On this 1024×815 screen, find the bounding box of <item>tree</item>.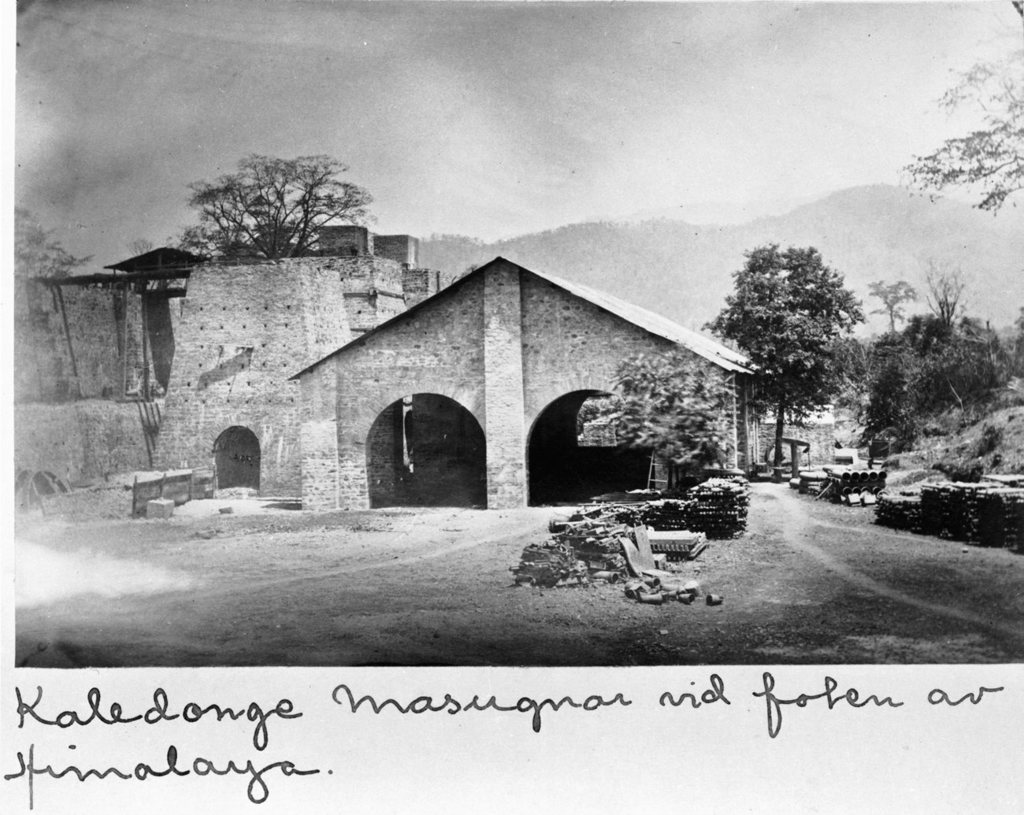
Bounding box: {"left": 165, "top": 156, "right": 376, "bottom": 260}.
